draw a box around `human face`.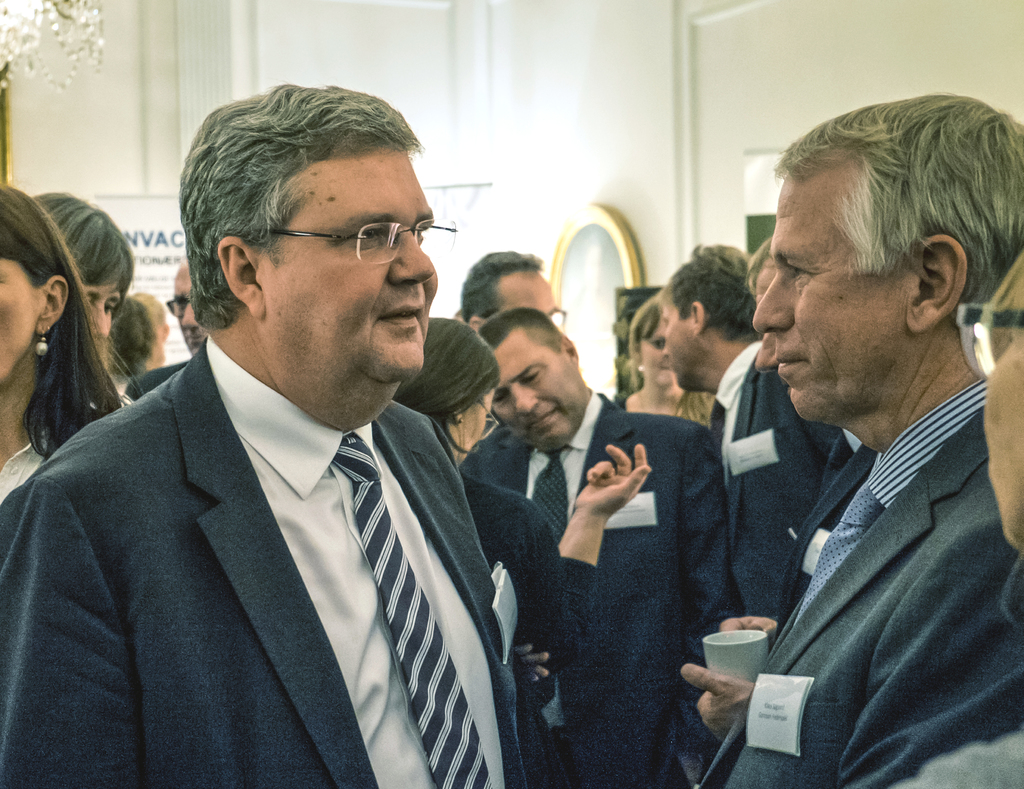
<bbox>490, 326, 589, 450</bbox>.
